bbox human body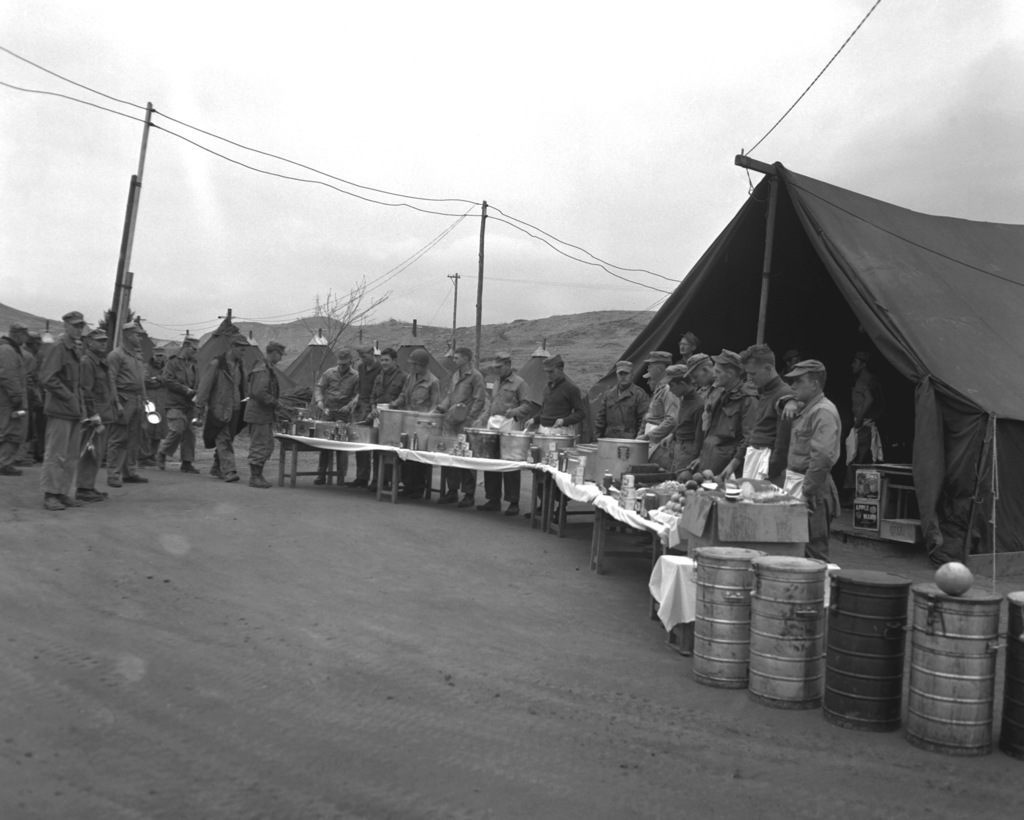
838 371 877 504
